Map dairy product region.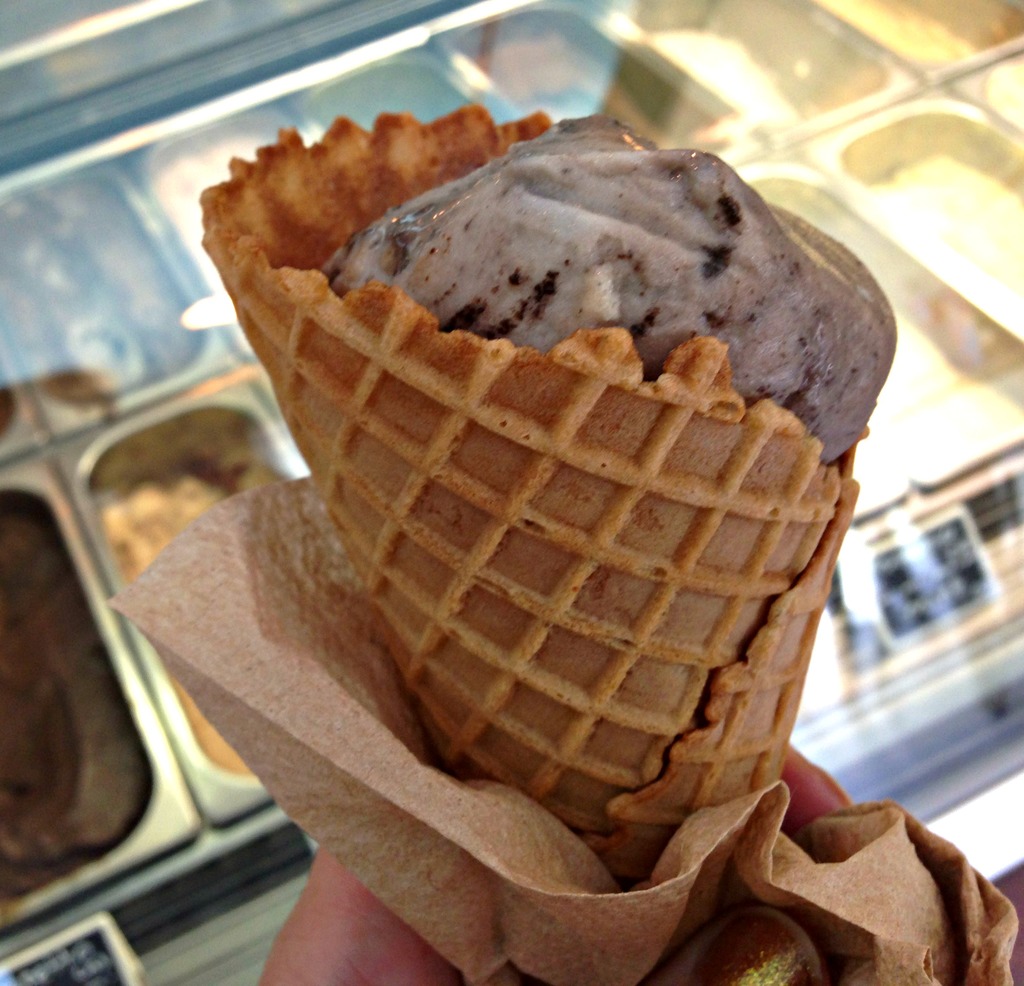
Mapped to box=[498, 36, 687, 152].
